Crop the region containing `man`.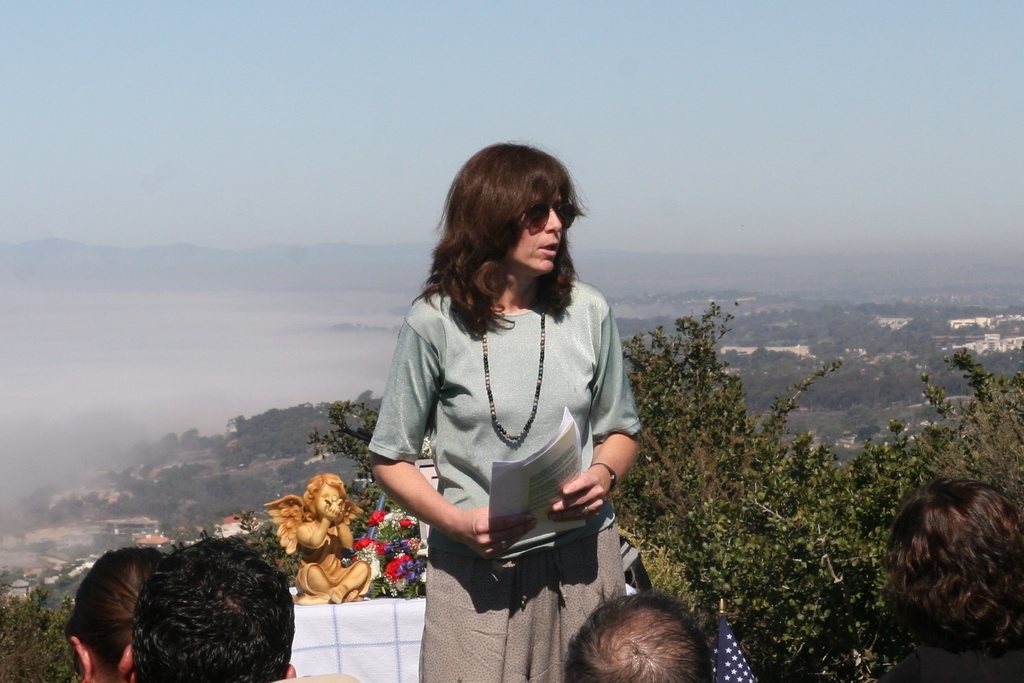
Crop region: (111, 534, 300, 682).
